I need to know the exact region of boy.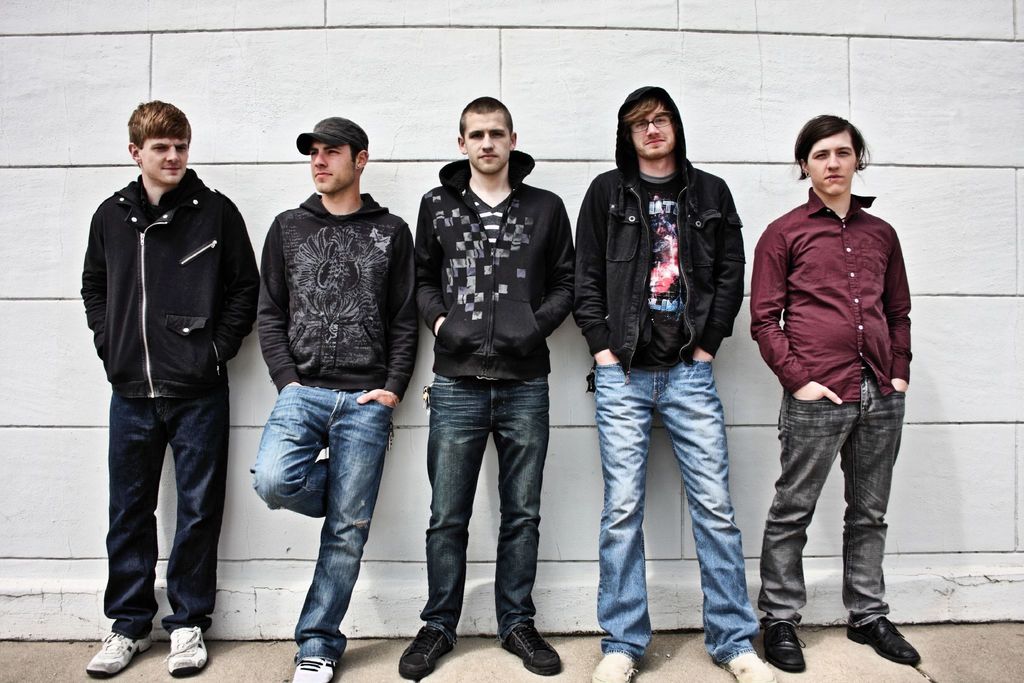
Region: <region>397, 100, 577, 680</region>.
